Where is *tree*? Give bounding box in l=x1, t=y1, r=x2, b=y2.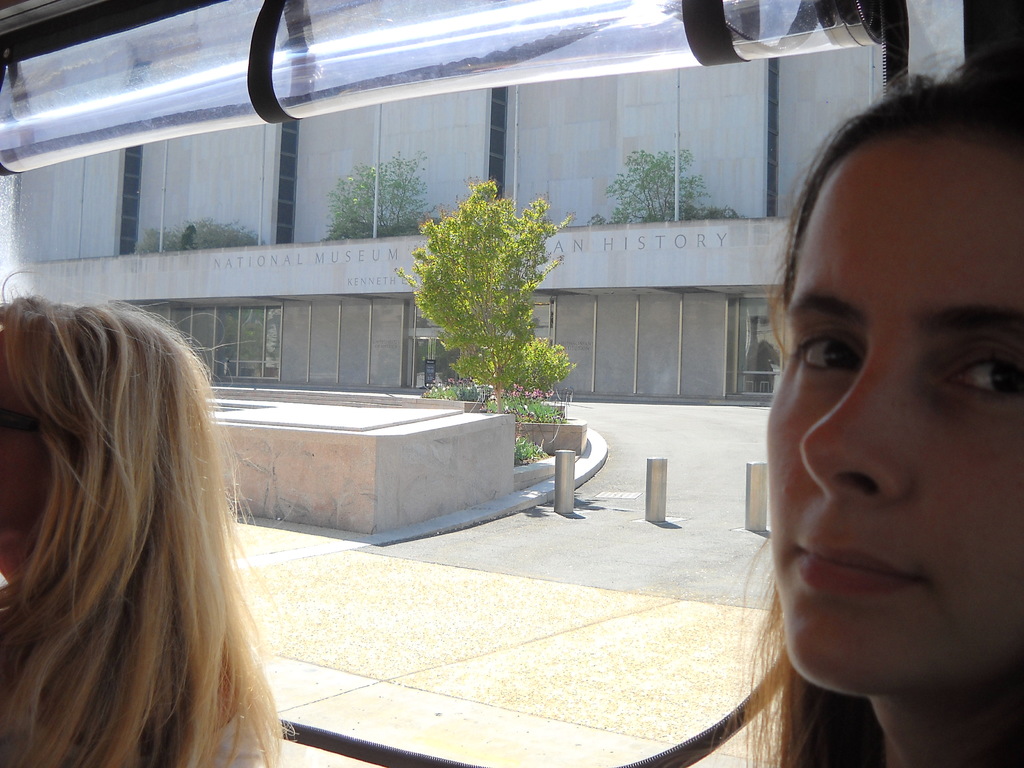
l=607, t=148, r=713, b=223.
